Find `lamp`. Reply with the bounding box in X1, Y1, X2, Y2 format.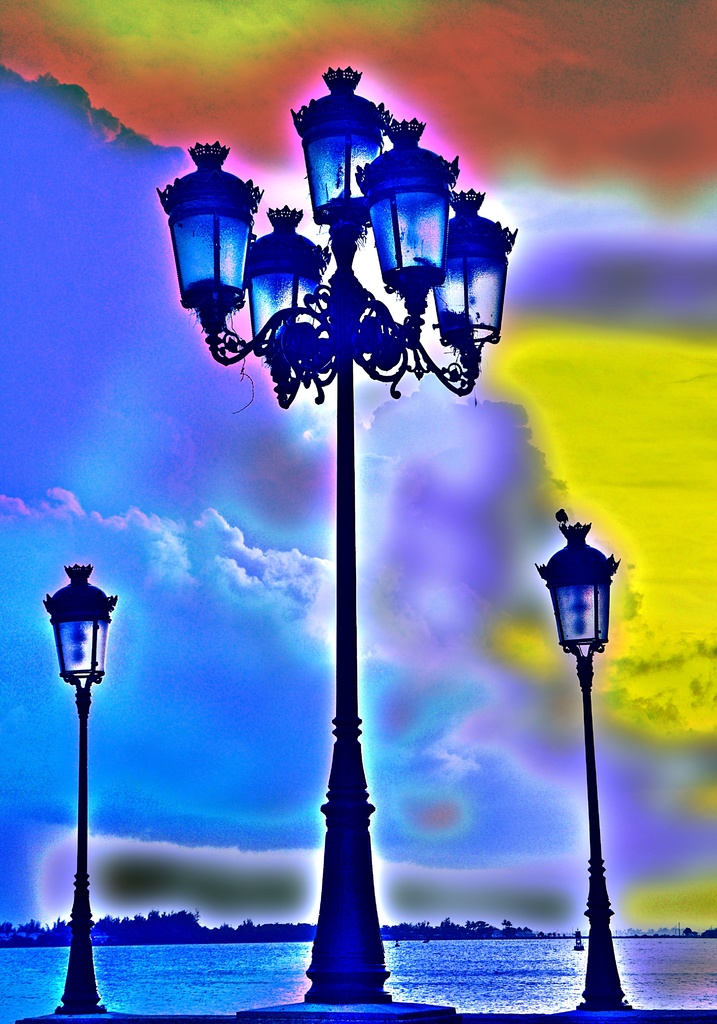
15, 564, 153, 1023.
